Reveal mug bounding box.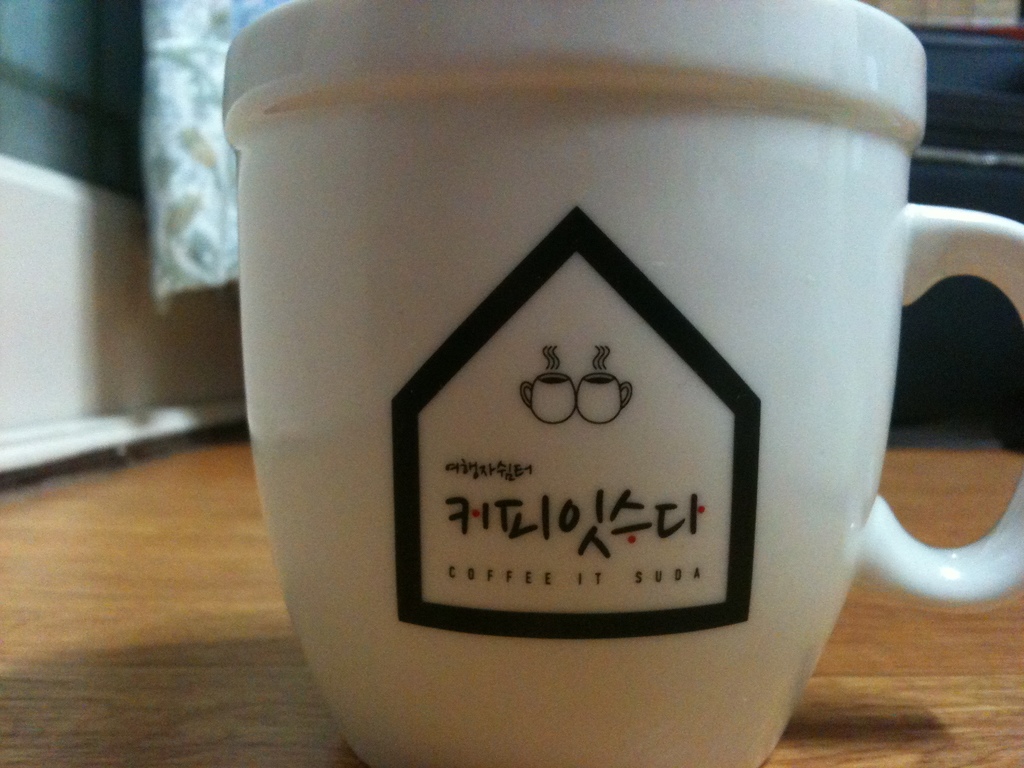
Revealed: [left=573, top=376, right=632, bottom=424].
